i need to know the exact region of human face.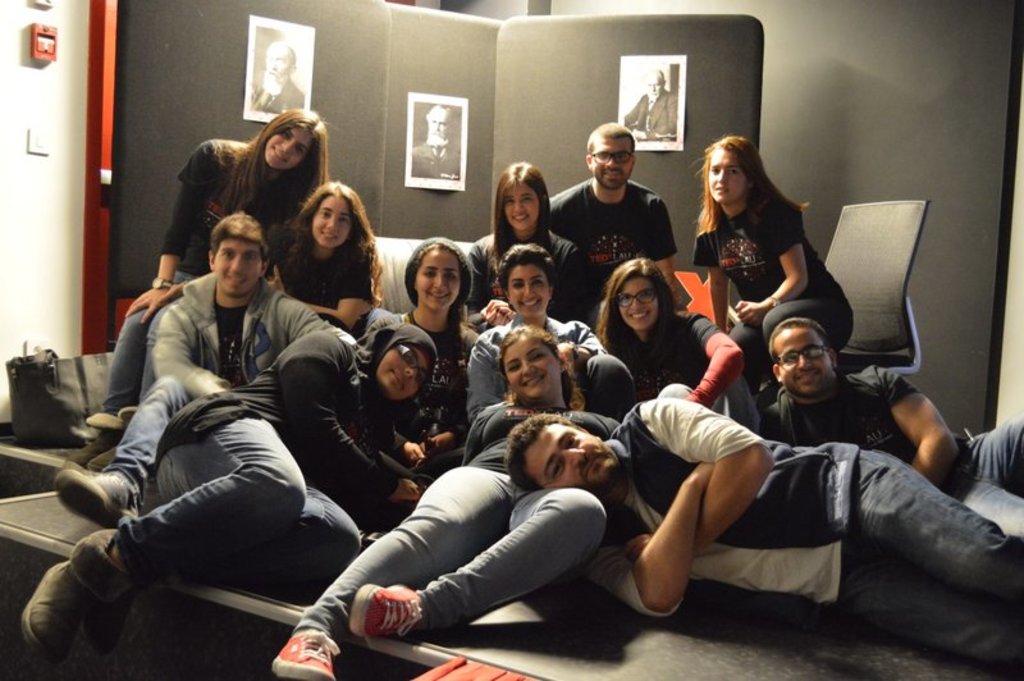
Region: <box>425,110,448,147</box>.
